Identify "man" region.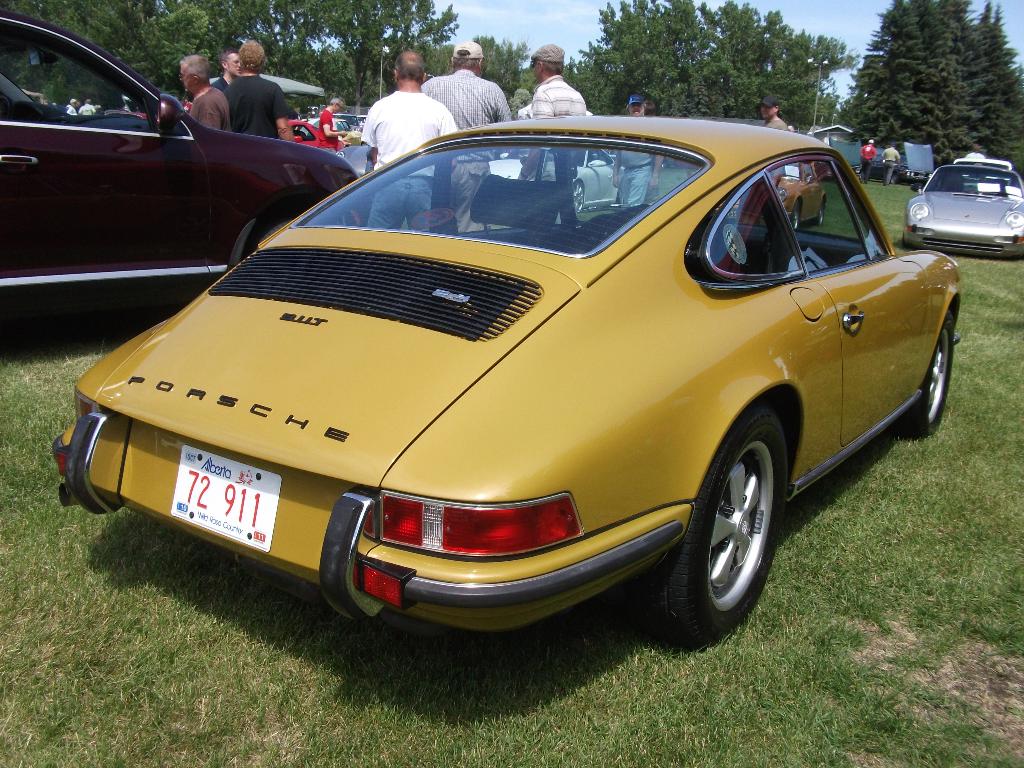
Region: (211,49,241,90).
